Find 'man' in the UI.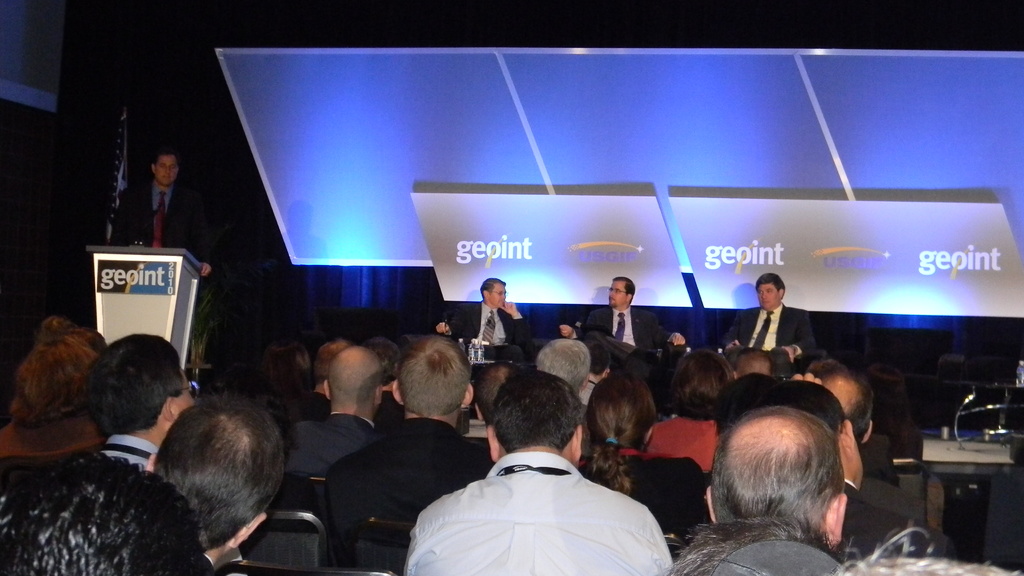
UI element at BBox(155, 398, 286, 568).
